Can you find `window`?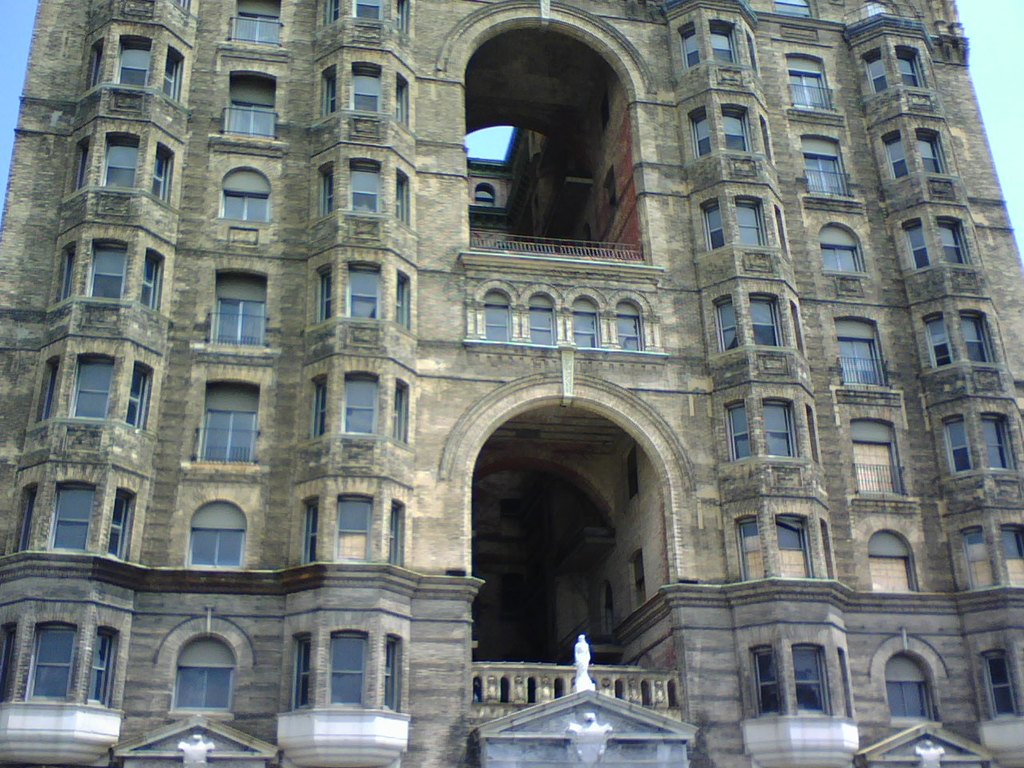
Yes, bounding box: [946,224,962,258].
